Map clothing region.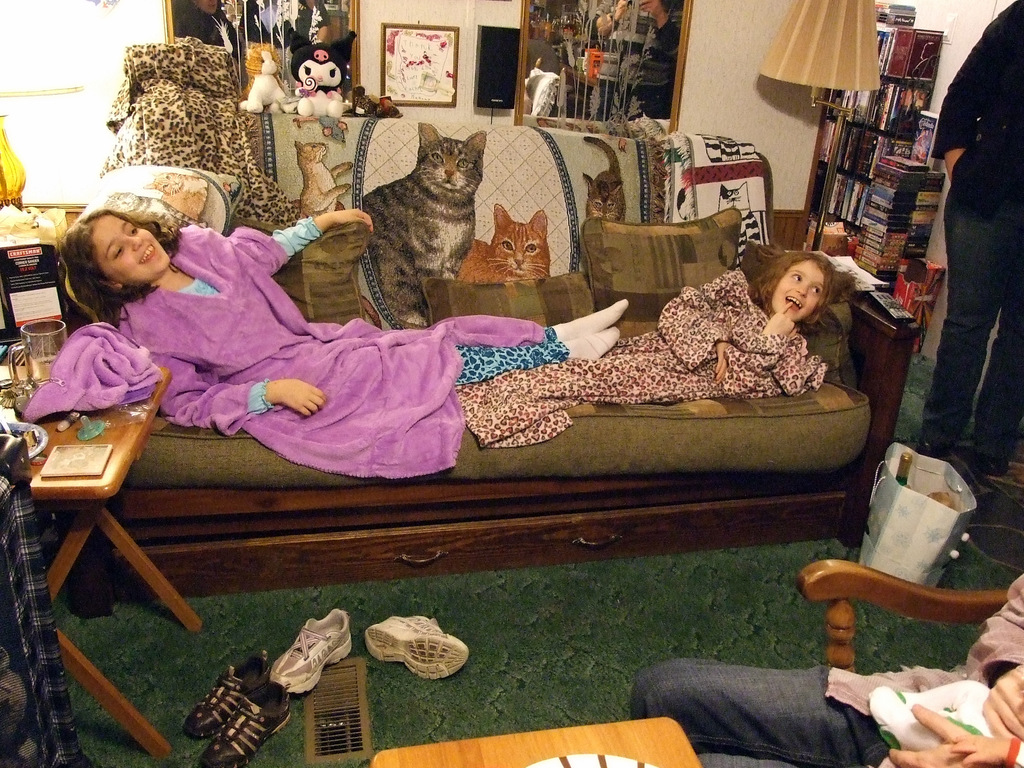
Mapped to crop(73, 235, 540, 485).
